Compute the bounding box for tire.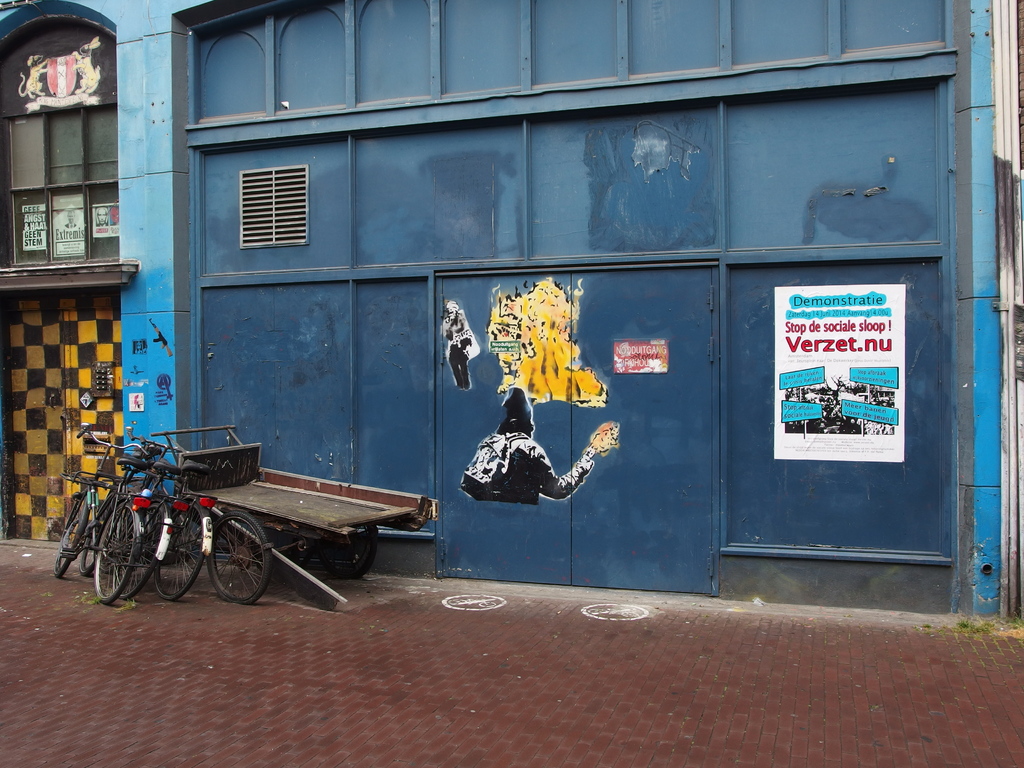
{"left": 51, "top": 511, "right": 84, "bottom": 580}.
